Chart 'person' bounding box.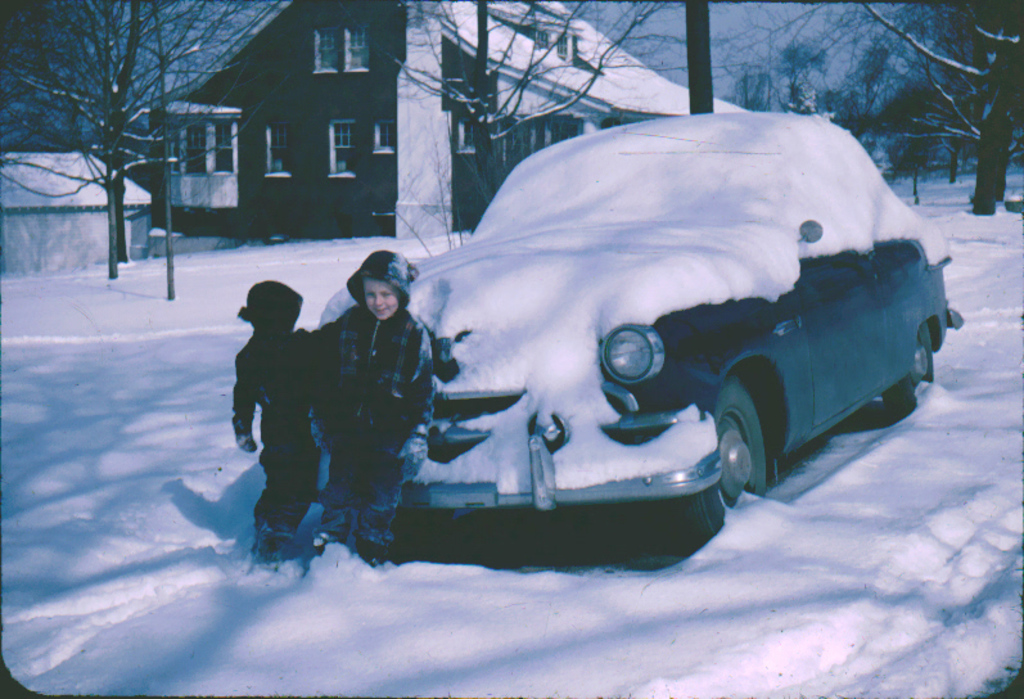
Charted: x1=307 y1=245 x2=433 y2=577.
